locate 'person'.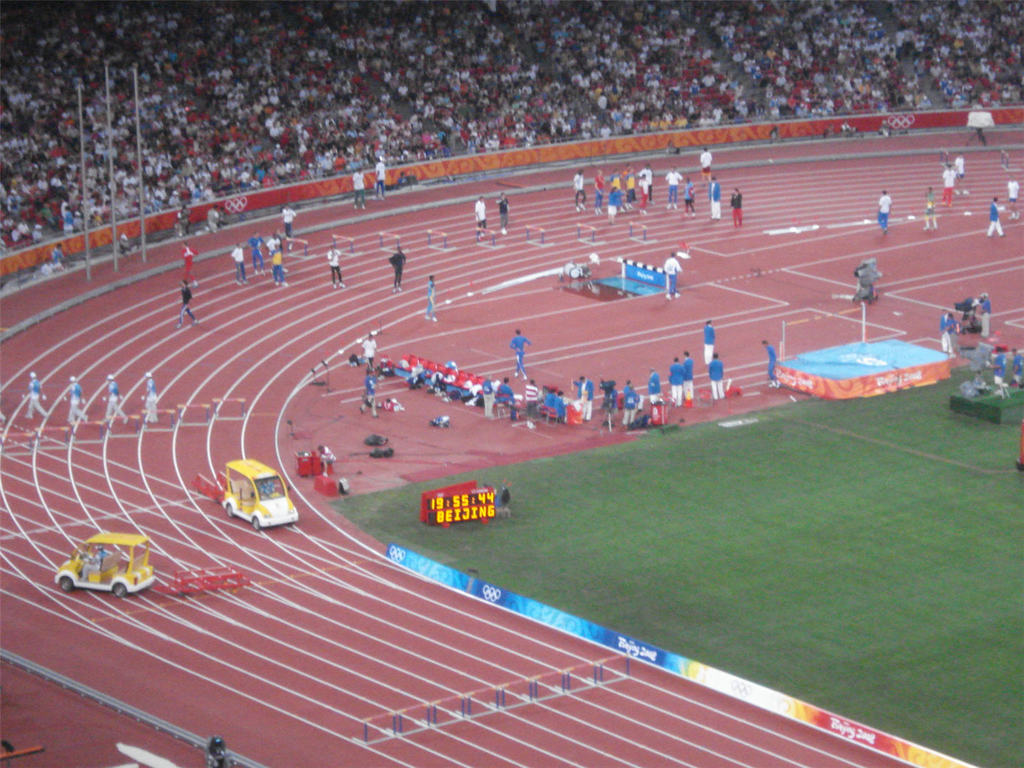
Bounding box: Rect(425, 276, 436, 319).
